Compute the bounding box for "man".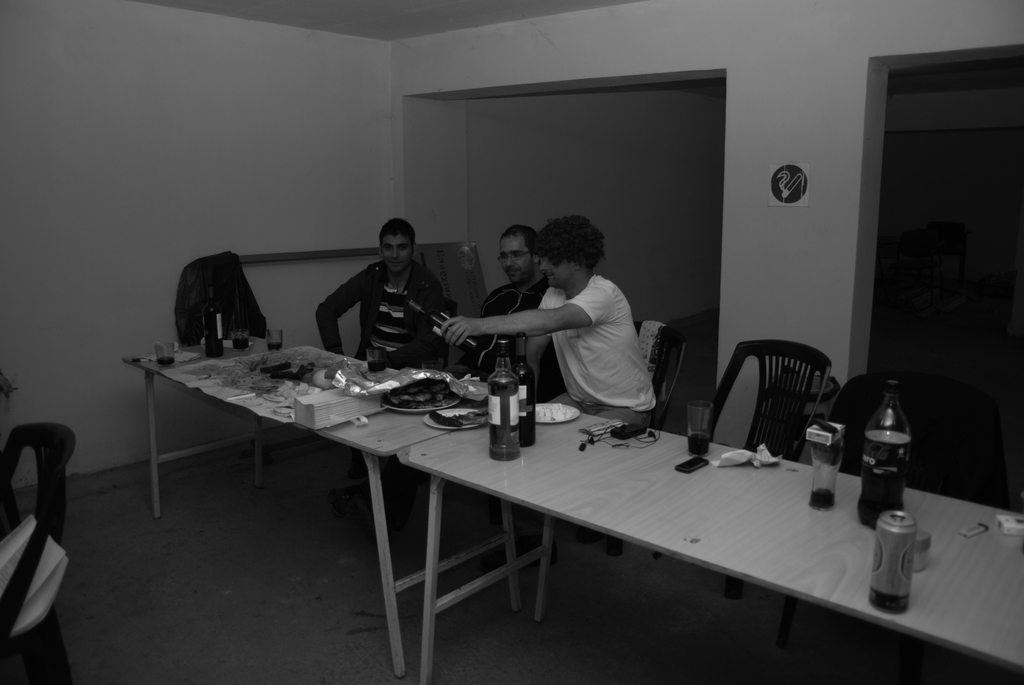
box(445, 224, 547, 375).
